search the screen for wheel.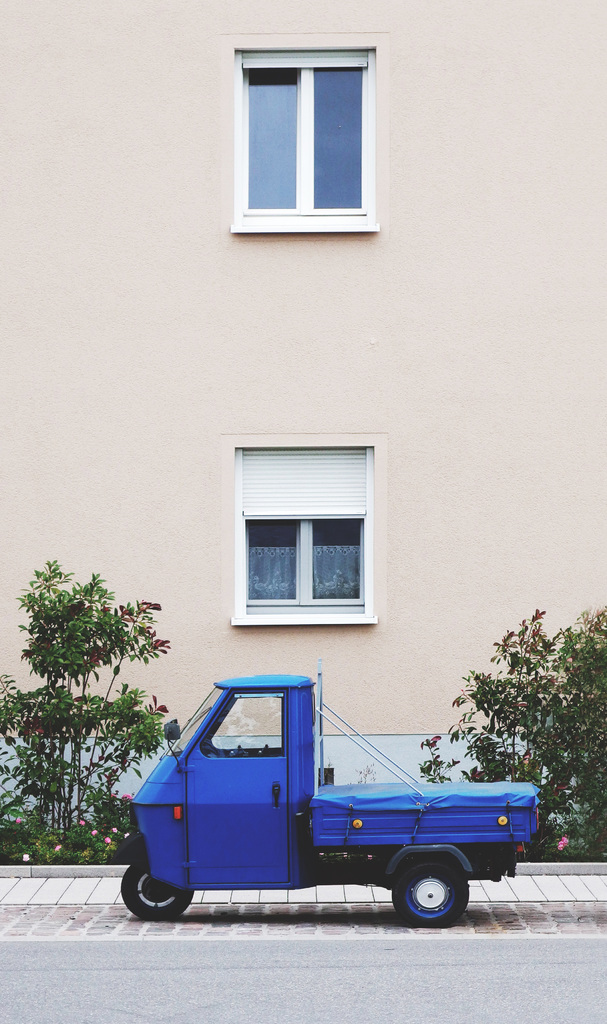
Found at [x1=123, y1=860, x2=190, y2=918].
